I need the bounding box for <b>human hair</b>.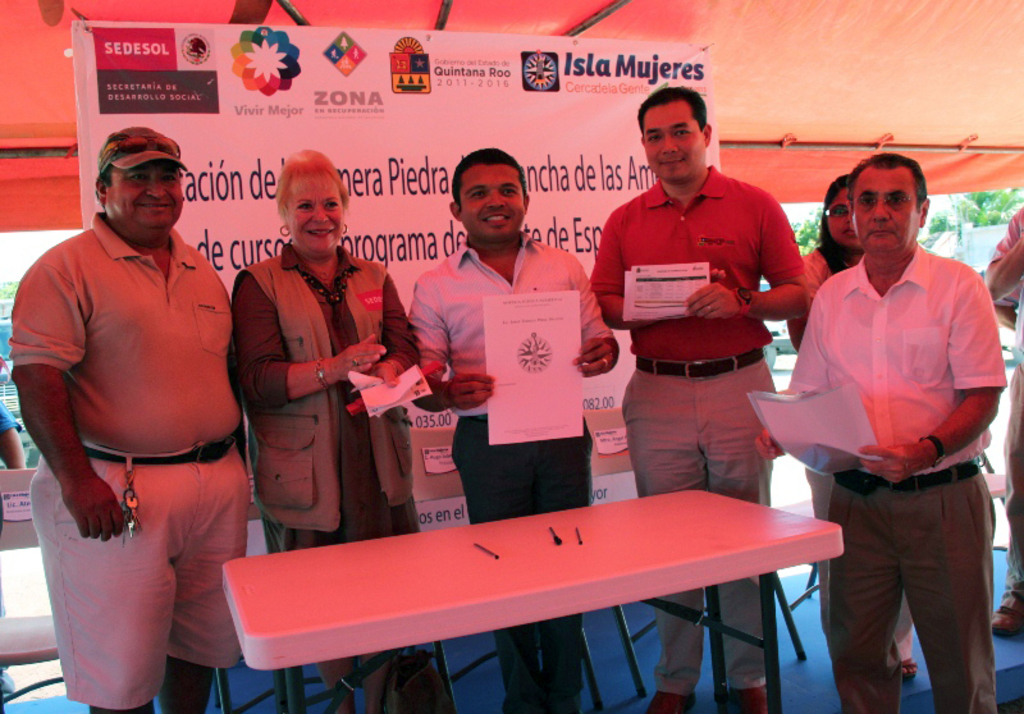
Here it is: l=815, t=174, r=849, b=266.
